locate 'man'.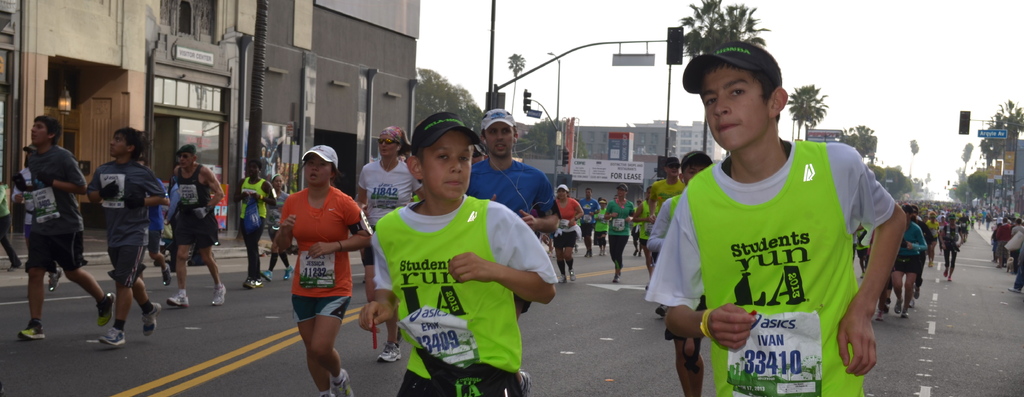
Bounding box: (x1=91, y1=122, x2=173, y2=351).
